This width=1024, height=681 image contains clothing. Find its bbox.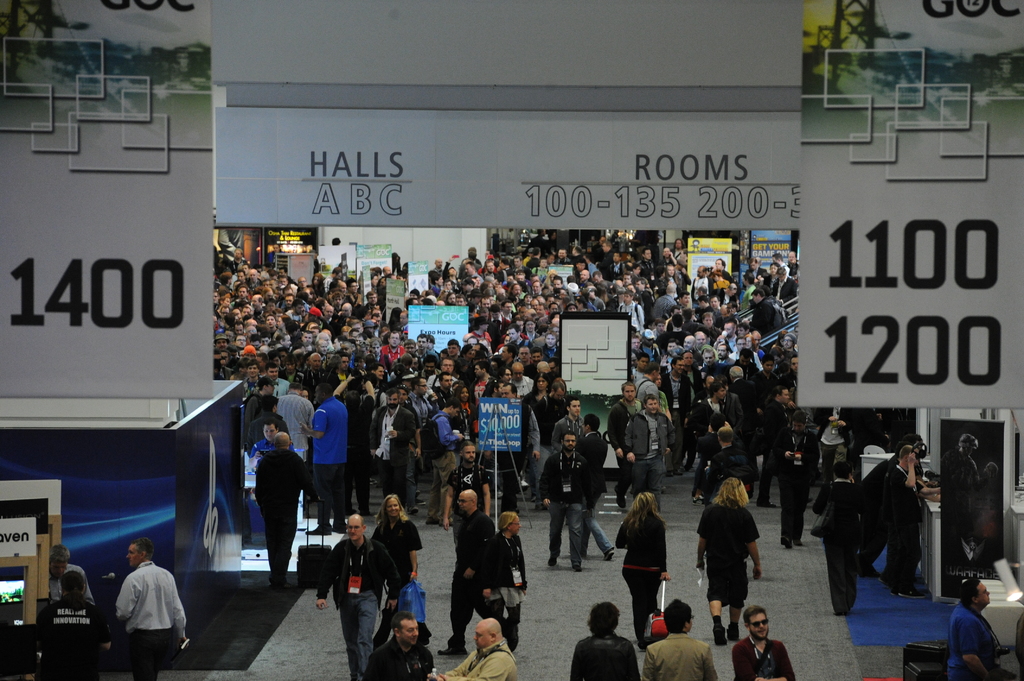
select_region(273, 385, 310, 472).
